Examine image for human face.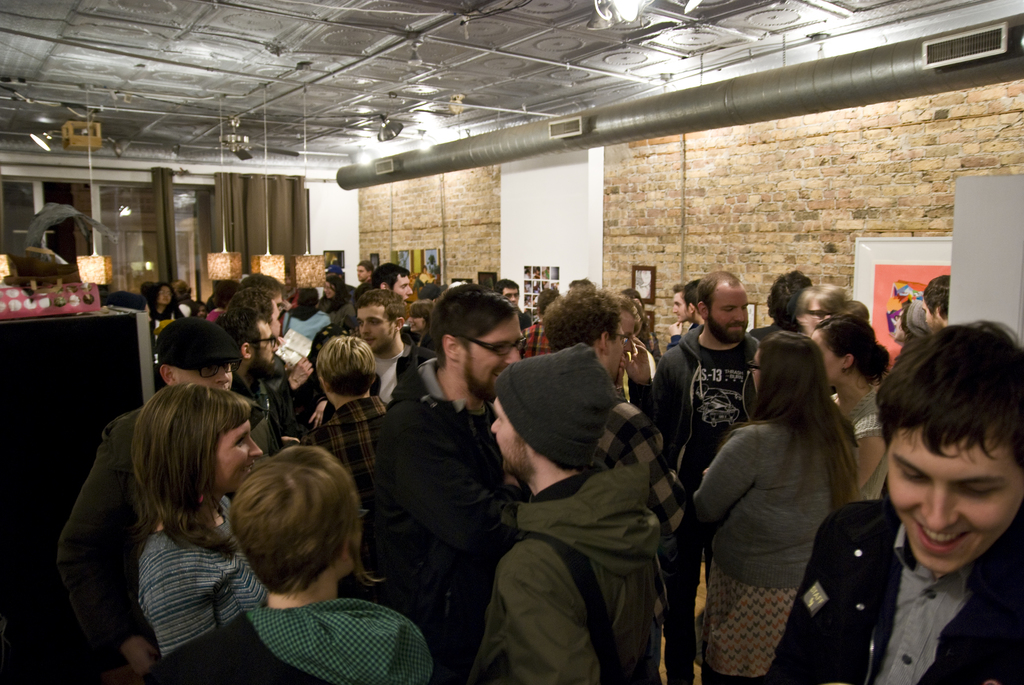
Examination result: 885,434,1023,576.
